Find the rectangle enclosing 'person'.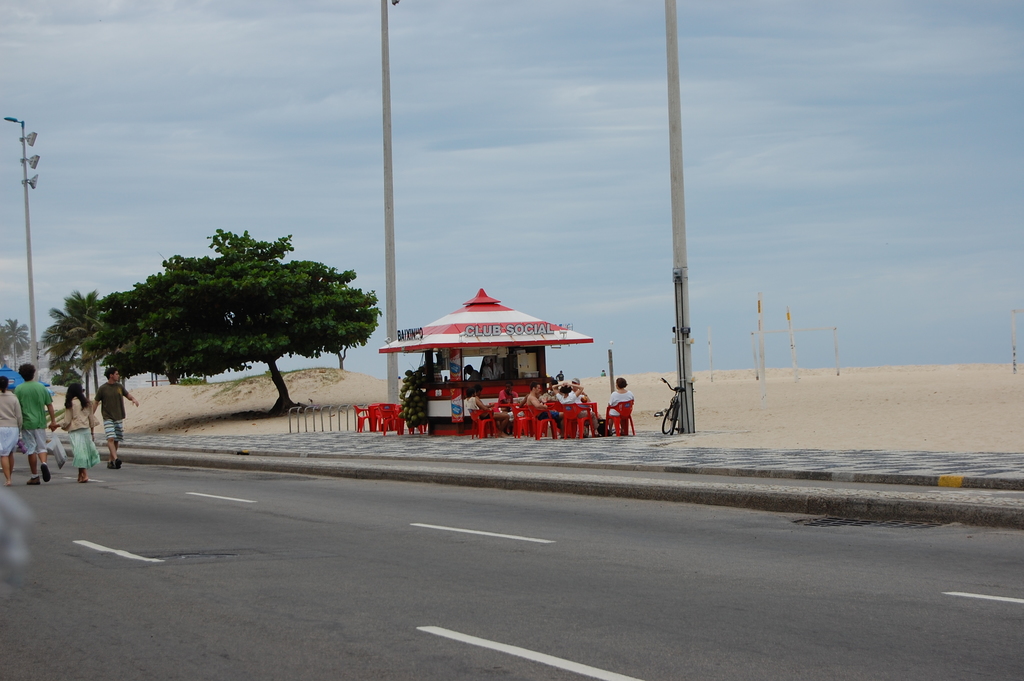
(x1=13, y1=360, x2=57, y2=485).
